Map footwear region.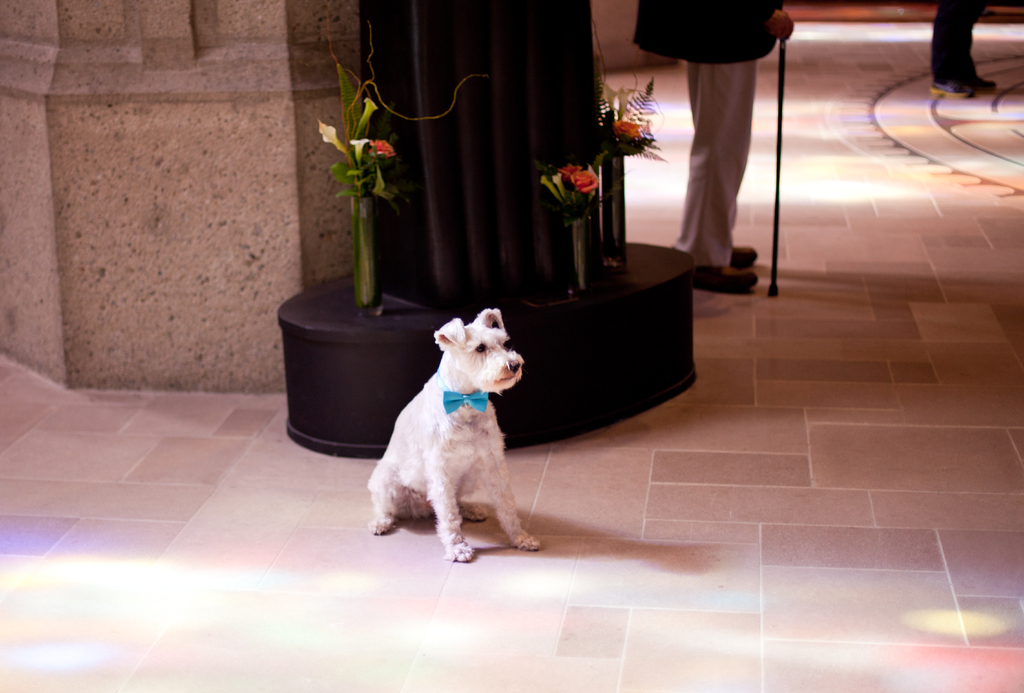
Mapped to 925, 83, 974, 101.
